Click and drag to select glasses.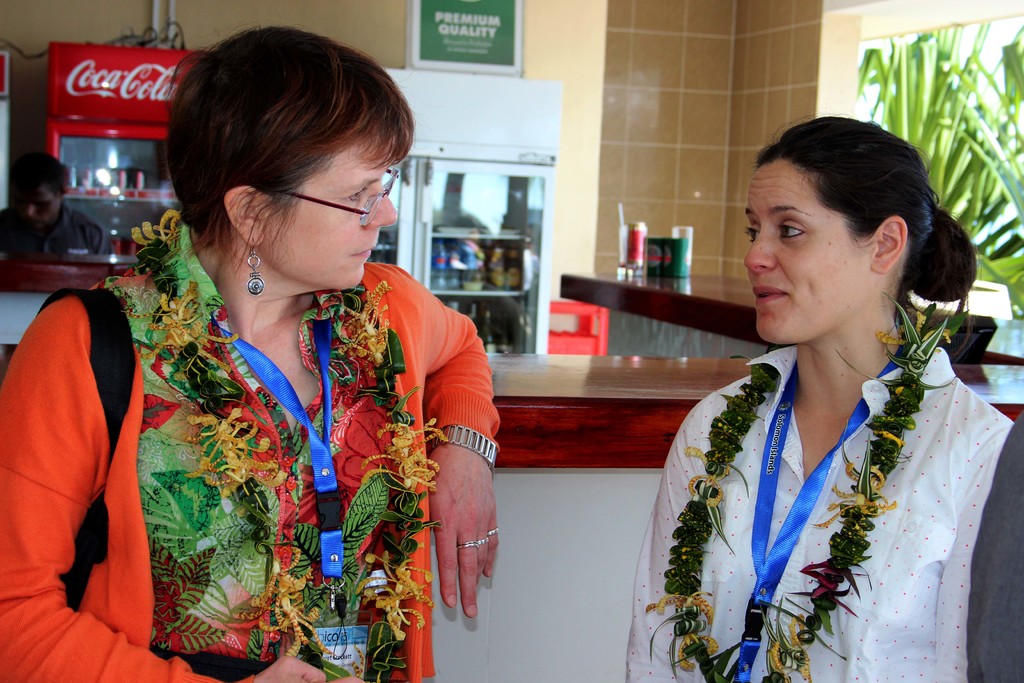
Selection: Rect(267, 167, 403, 228).
